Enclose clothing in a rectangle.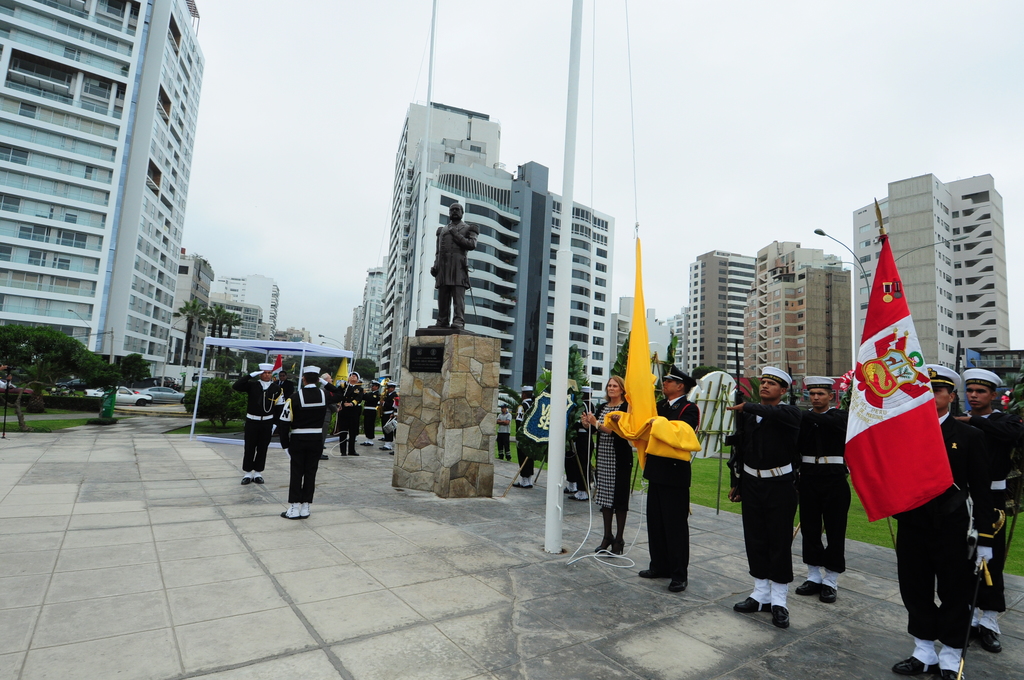
crop(232, 371, 280, 469).
